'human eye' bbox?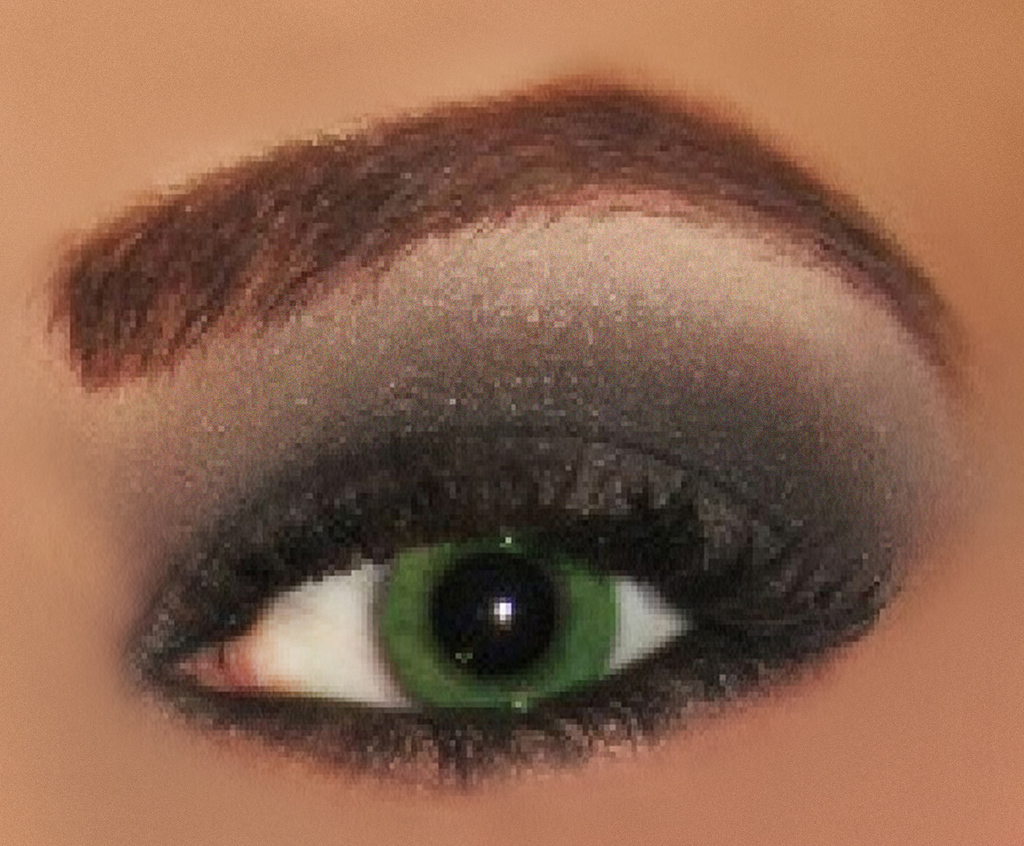
x1=100, y1=282, x2=921, y2=812
